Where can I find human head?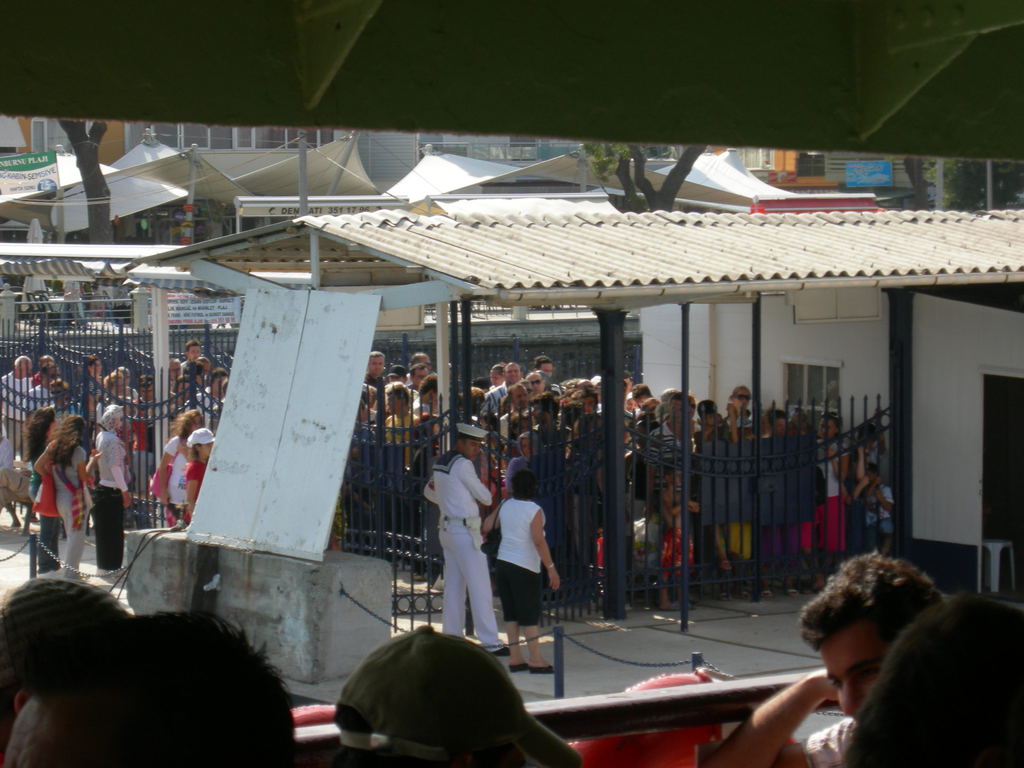
You can find it at x1=410, y1=351, x2=432, y2=371.
